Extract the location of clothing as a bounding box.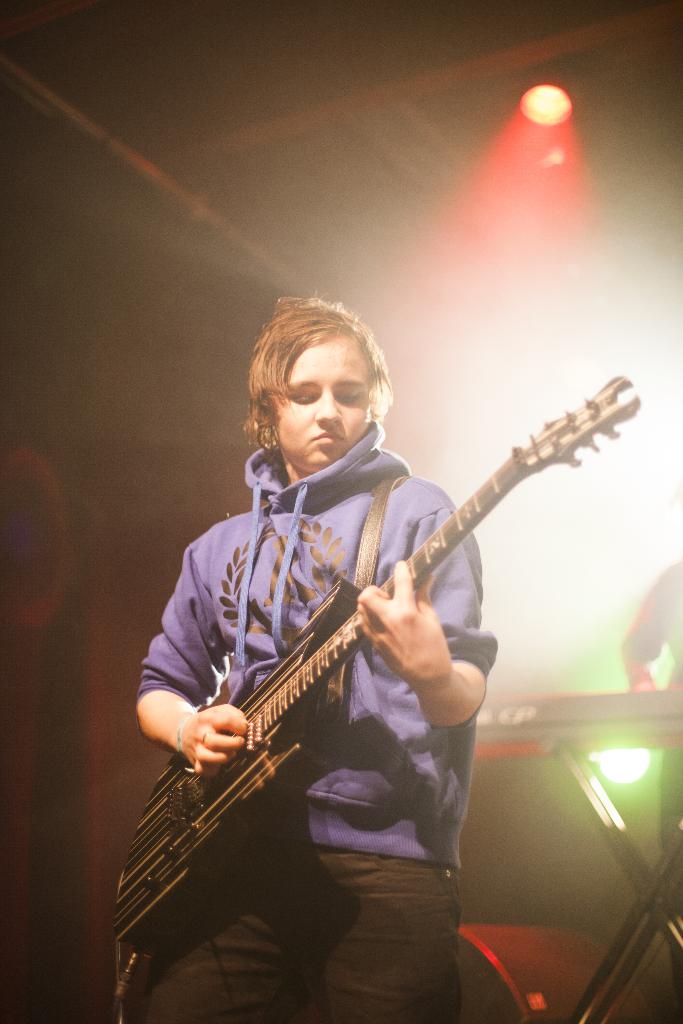
detection(147, 393, 530, 972).
